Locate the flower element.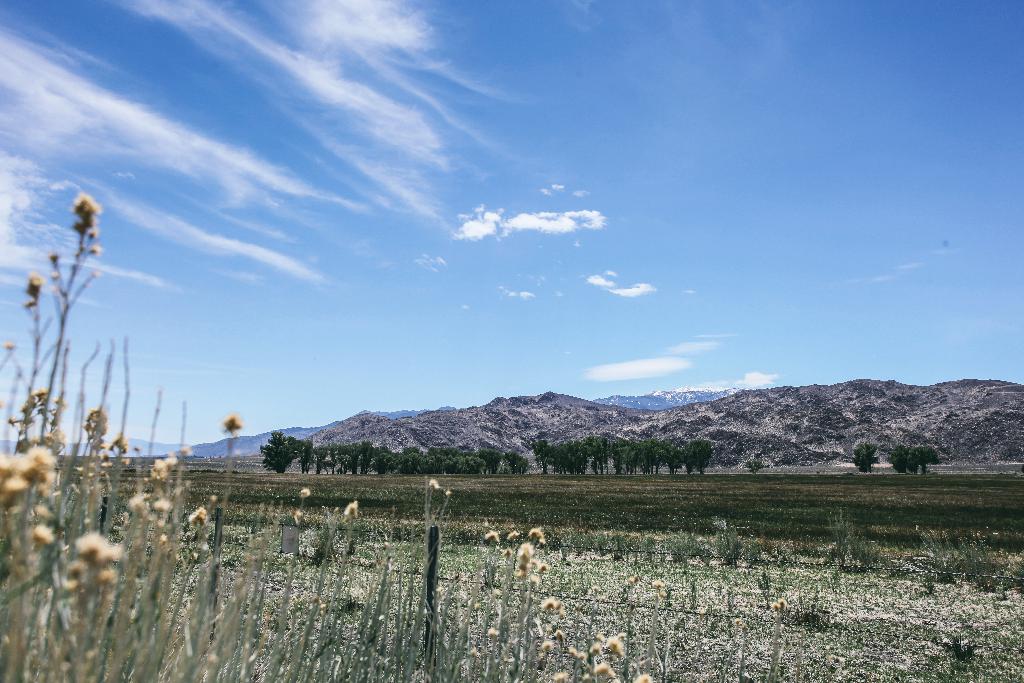
Element bbox: 595 634 627 656.
